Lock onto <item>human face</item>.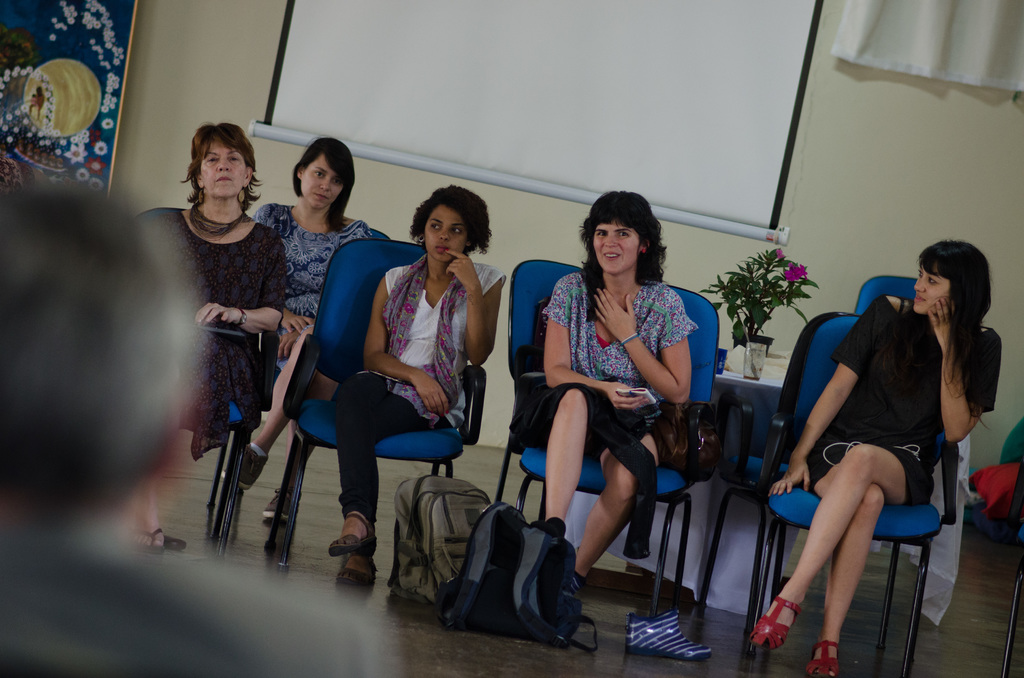
Locked: 301:156:344:207.
